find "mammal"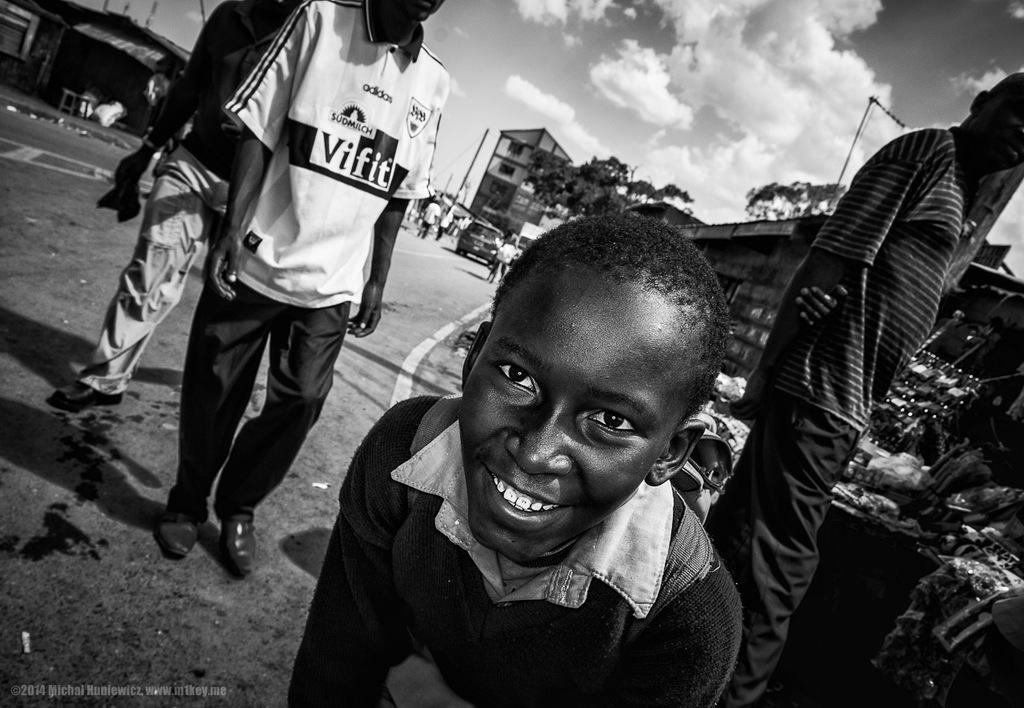
pyautogui.locateOnScreen(46, 3, 298, 414)
